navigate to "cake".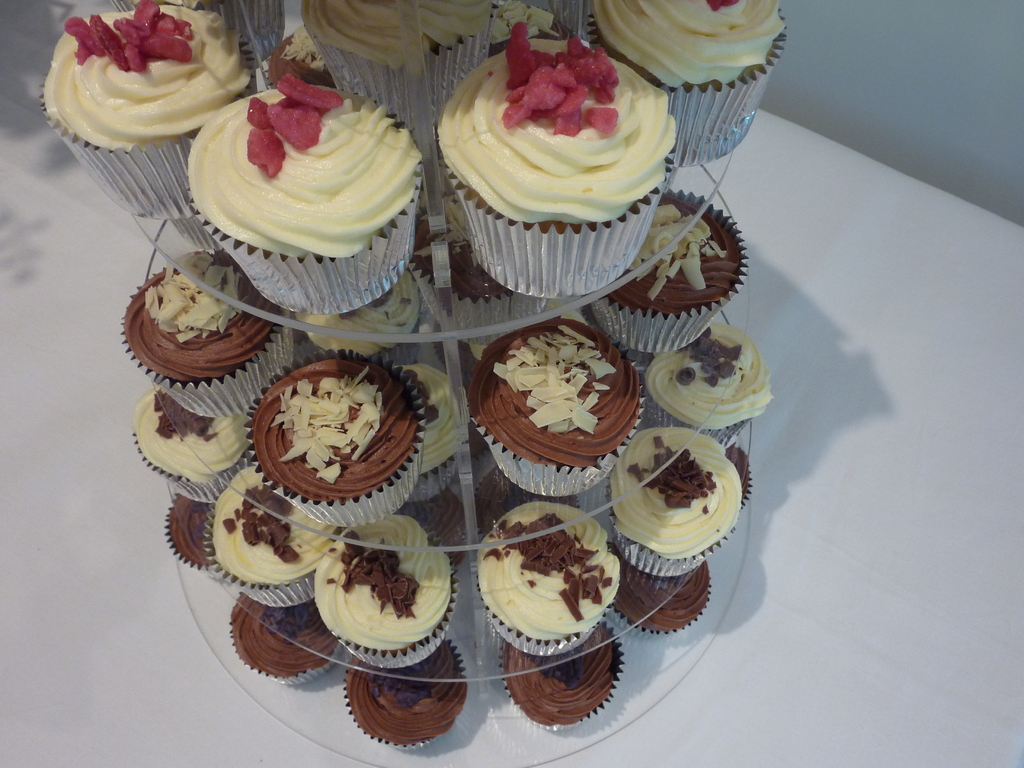
Navigation target: 582 0 797 170.
